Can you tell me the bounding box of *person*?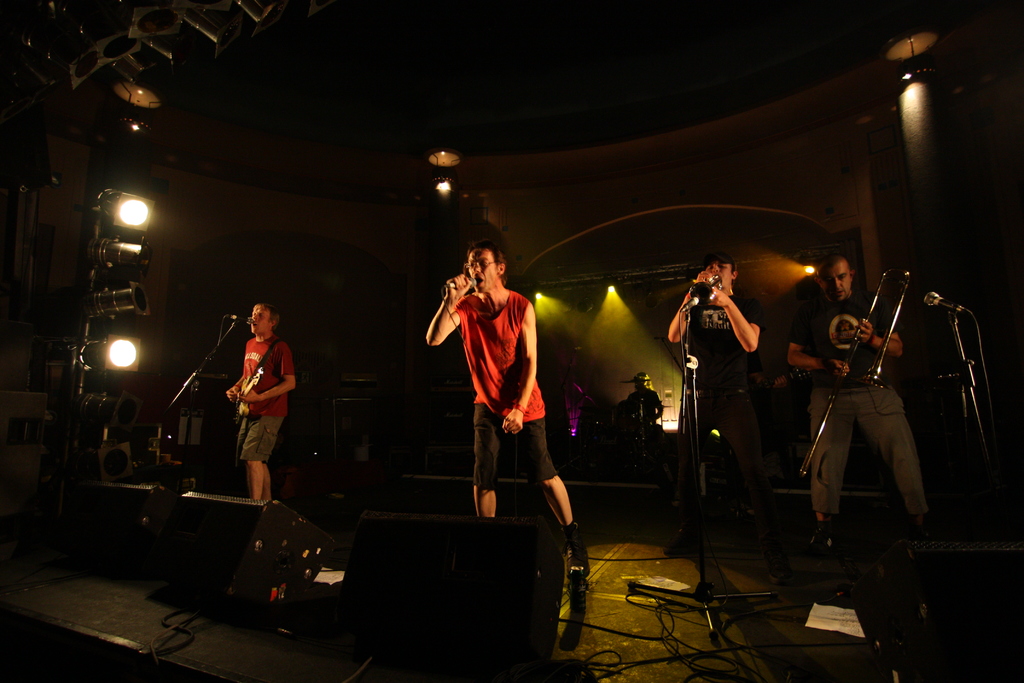
662 253 770 588.
